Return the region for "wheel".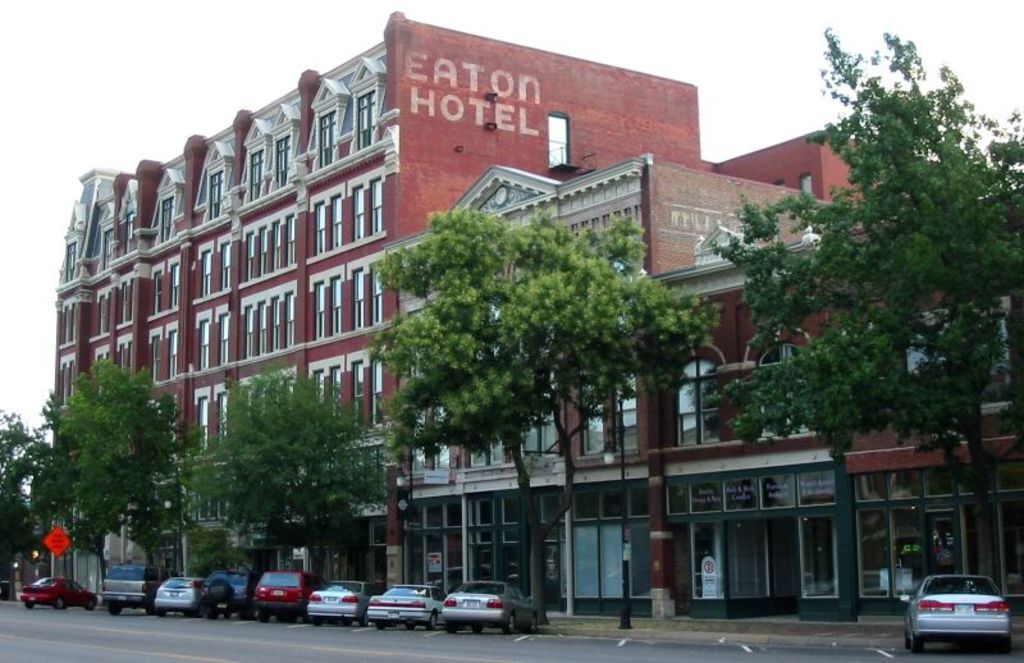
262,612,270,623.
